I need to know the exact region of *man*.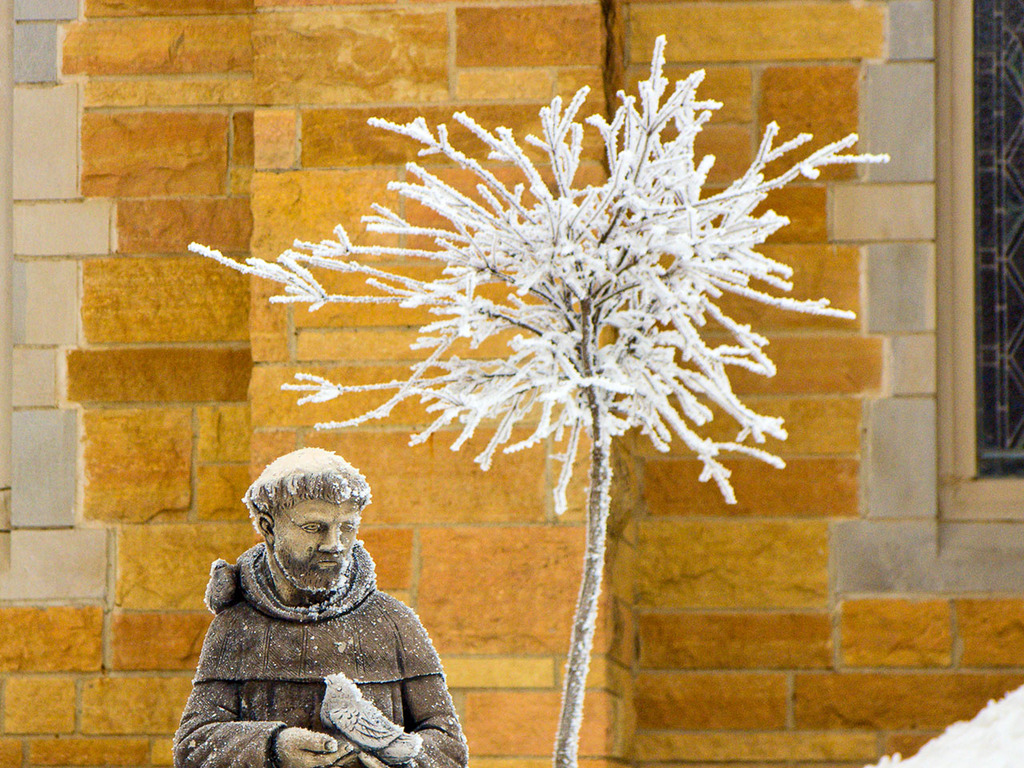
Region: box(164, 443, 459, 761).
